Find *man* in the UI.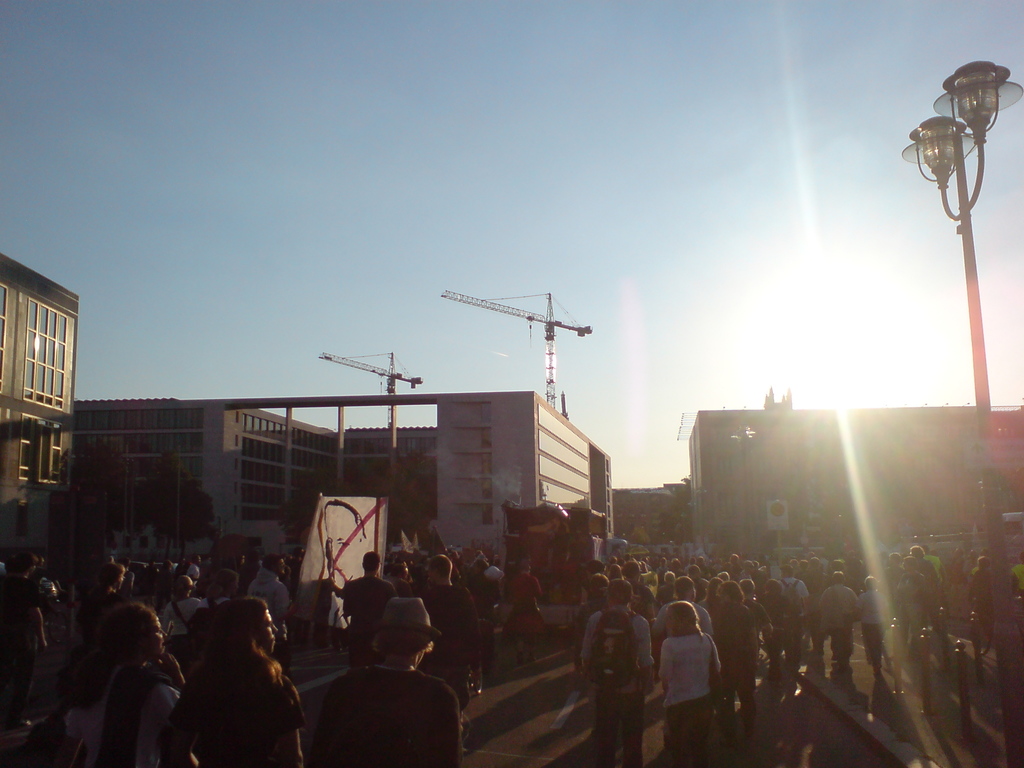
UI element at 298,597,467,767.
